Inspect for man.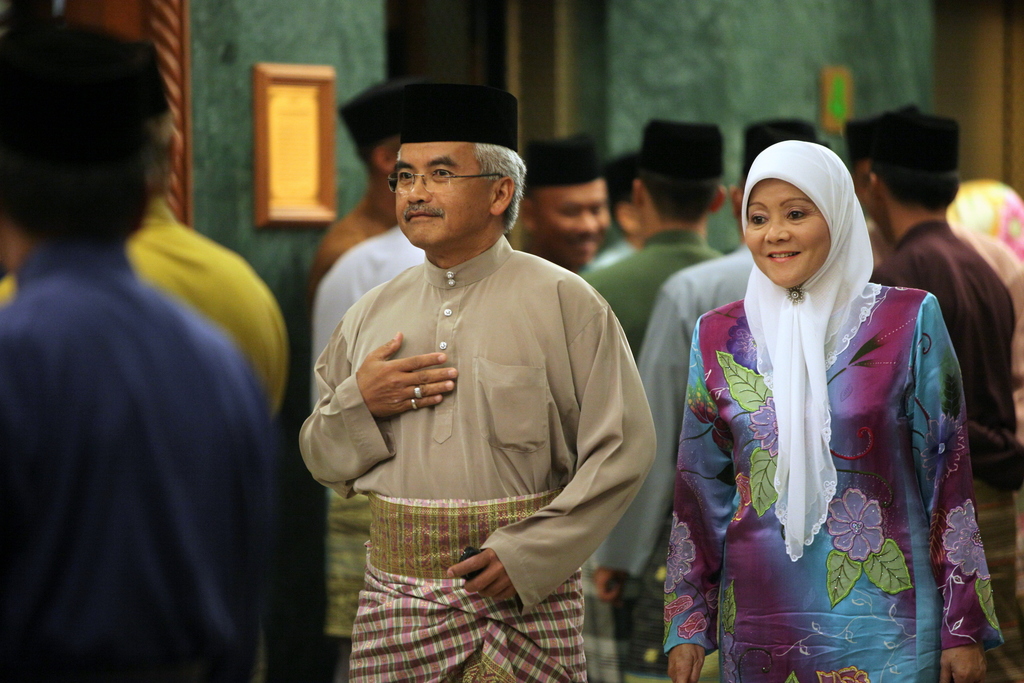
Inspection: [301,84,675,668].
